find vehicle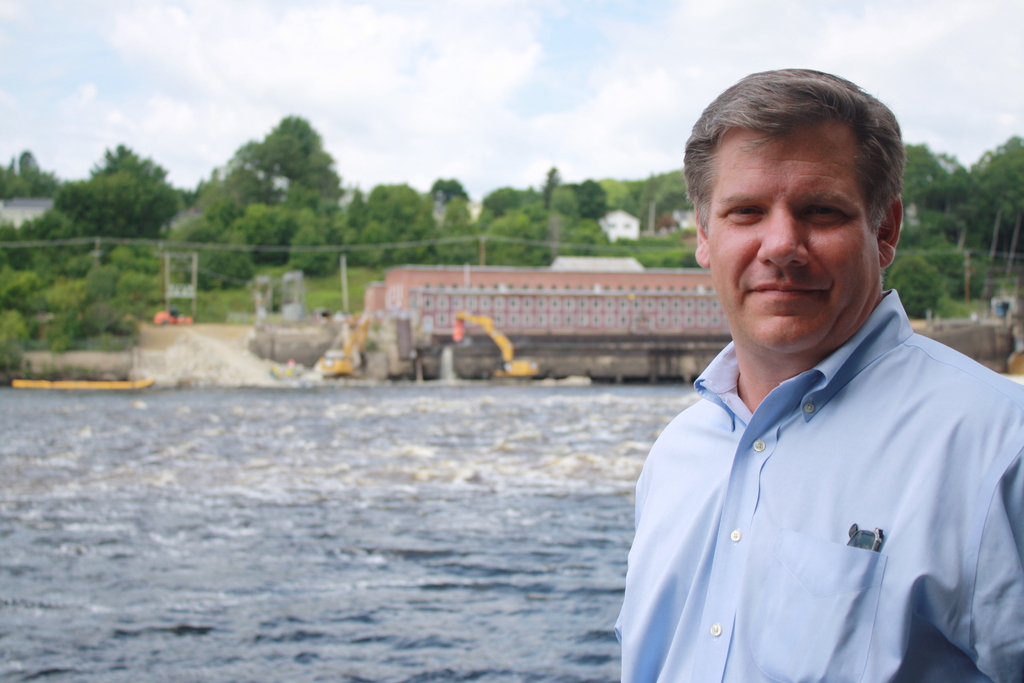
pyautogui.locateOnScreen(455, 308, 540, 379)
